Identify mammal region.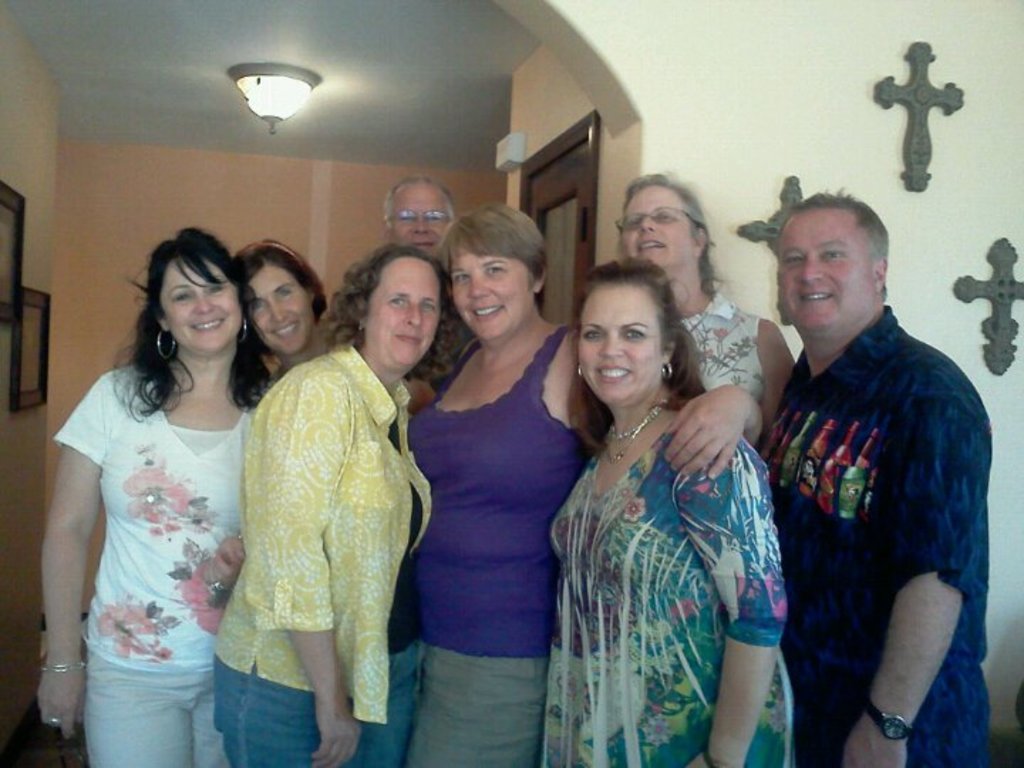
Region: [left=183, top=280, right=444, bottom=725].
